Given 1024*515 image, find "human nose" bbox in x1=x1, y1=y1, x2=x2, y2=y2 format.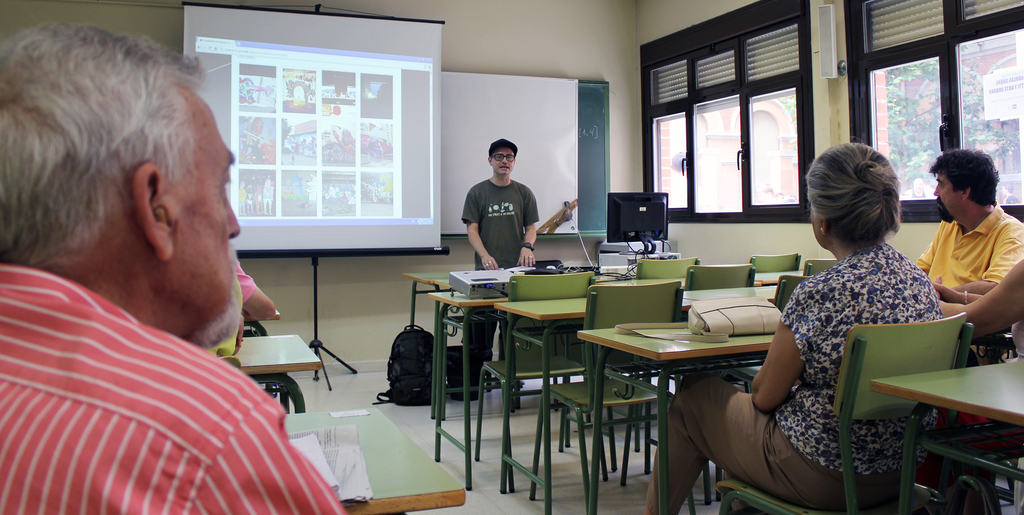
x1=504, y1=154, x2=508, y2=164.
